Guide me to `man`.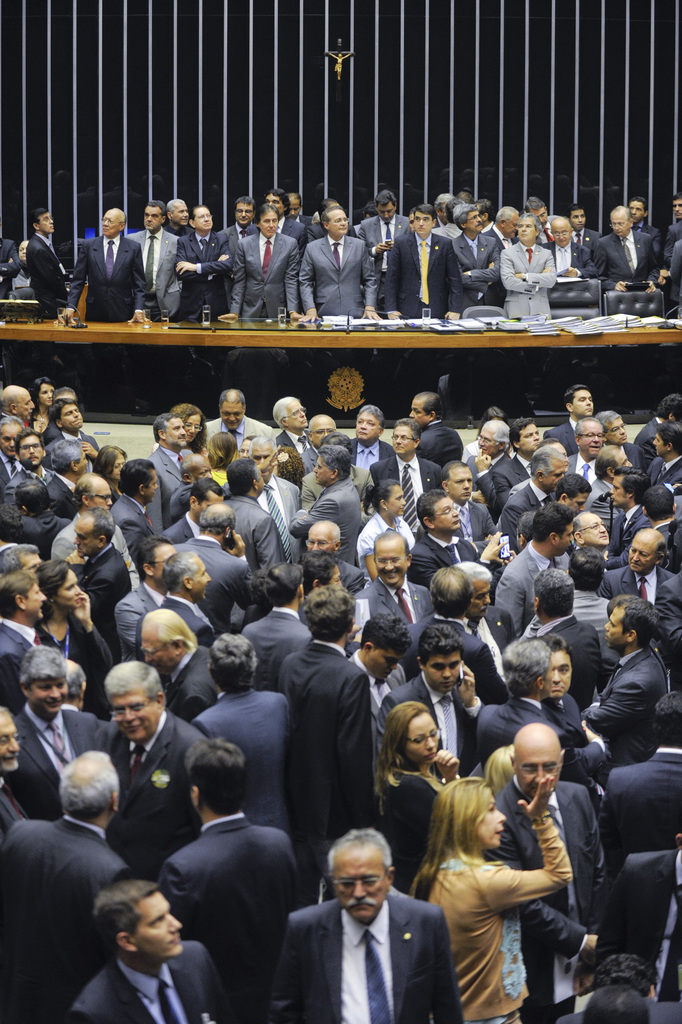
Guidance: 272/396/313/489.
